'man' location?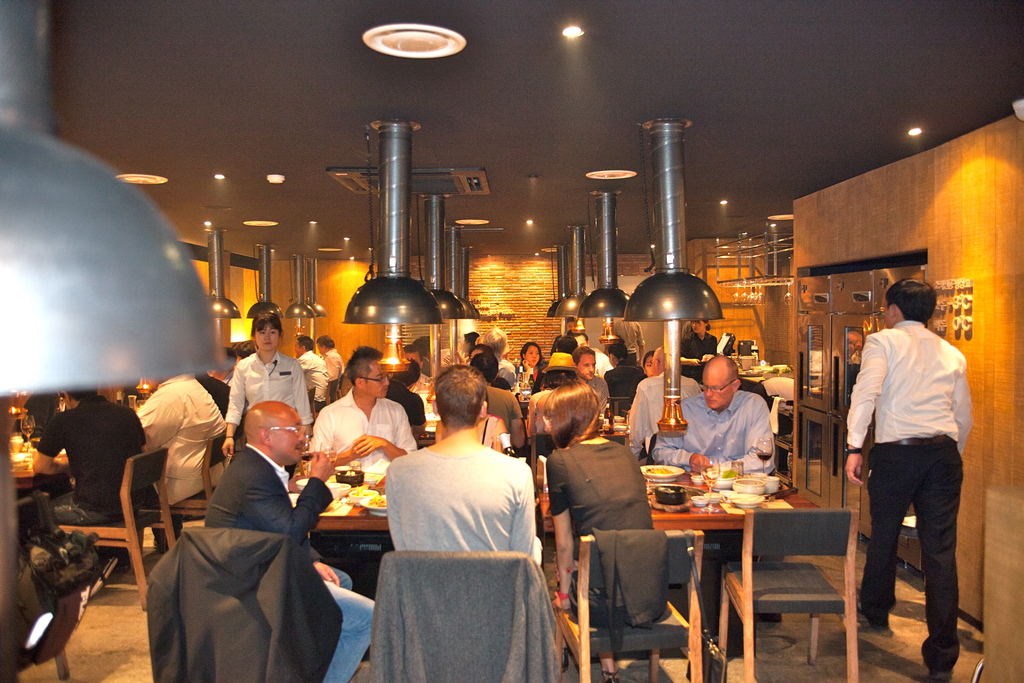
bbox(310, 347, 415, 475)
